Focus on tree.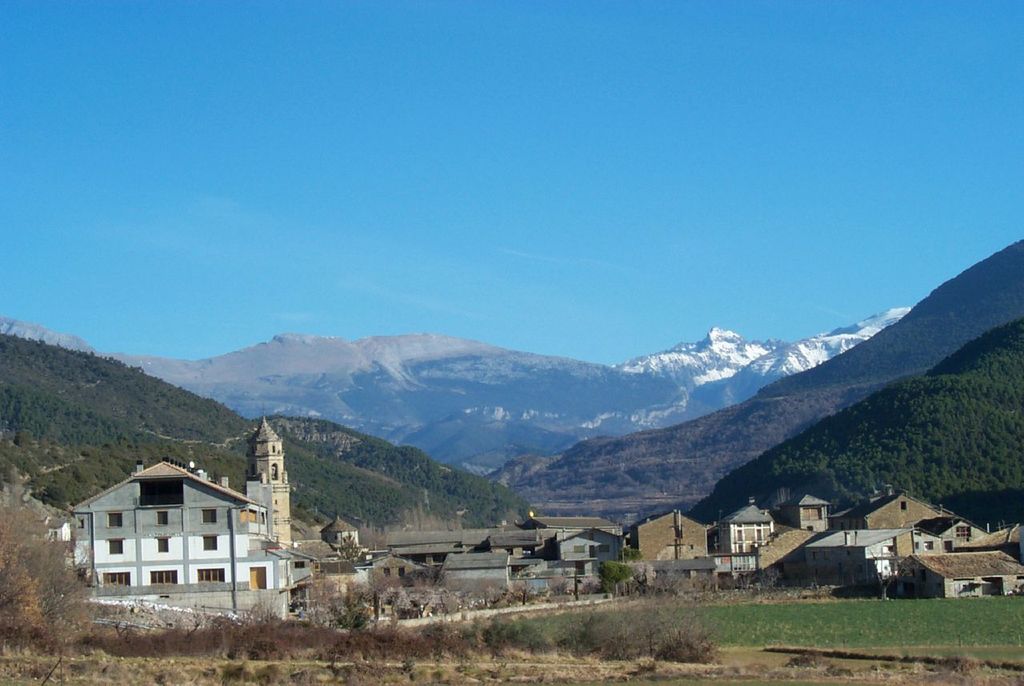
Focused at box(0, 503, 90, 656).
